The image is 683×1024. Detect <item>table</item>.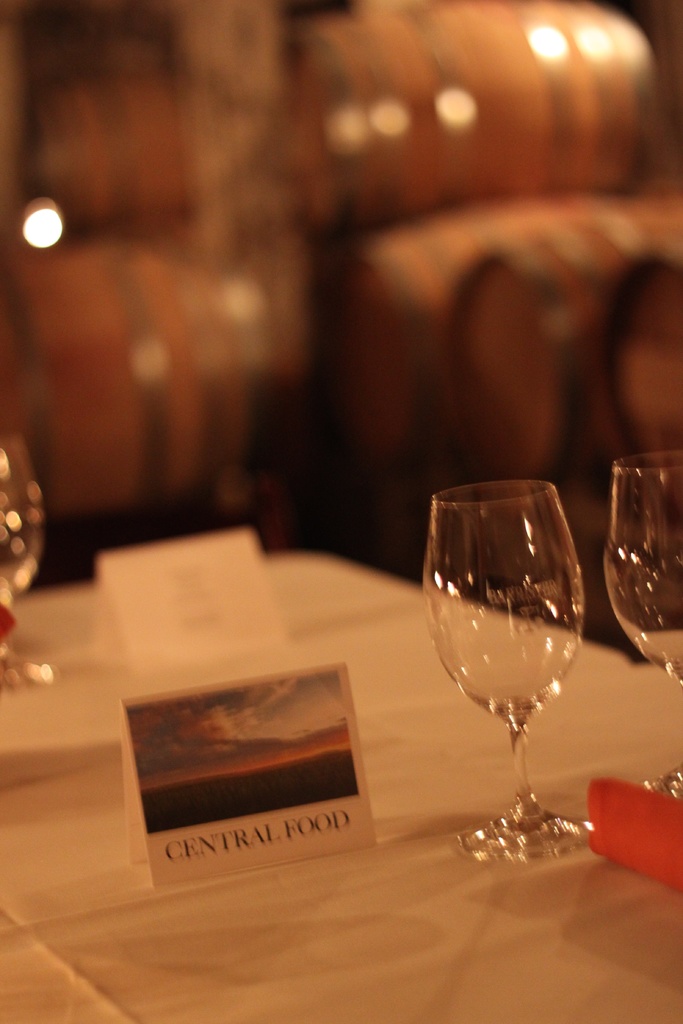
Detection: bbox=[49, 424, 682, 995].
